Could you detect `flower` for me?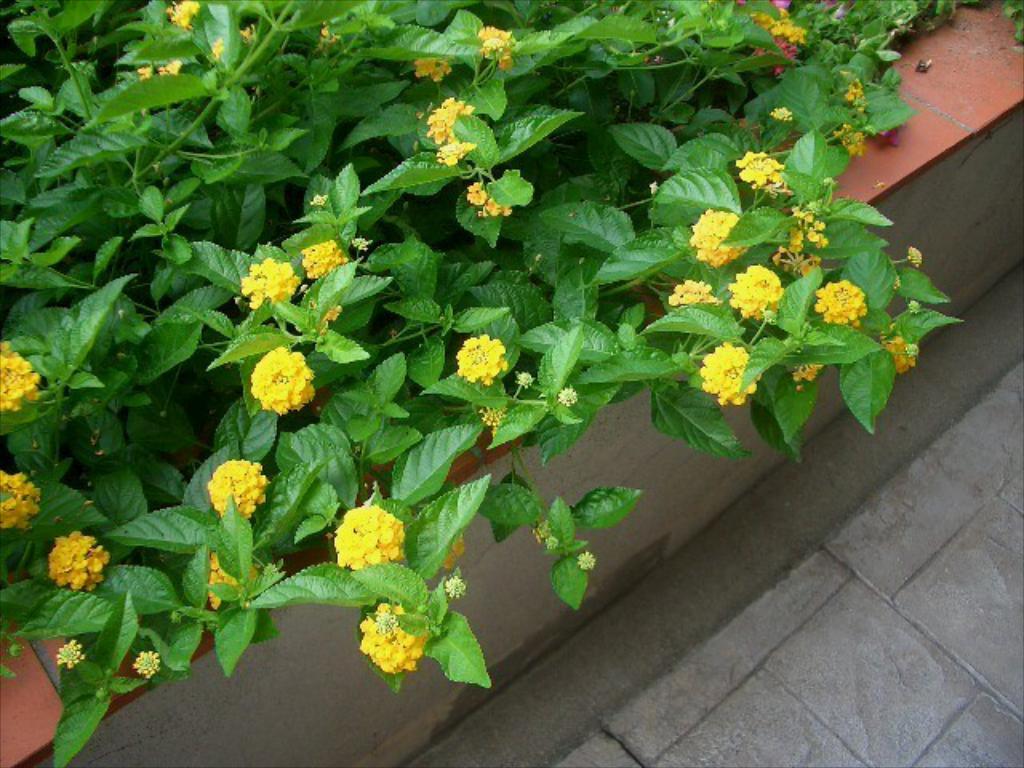
Detection result: detection(411, 58, 454, 85).
